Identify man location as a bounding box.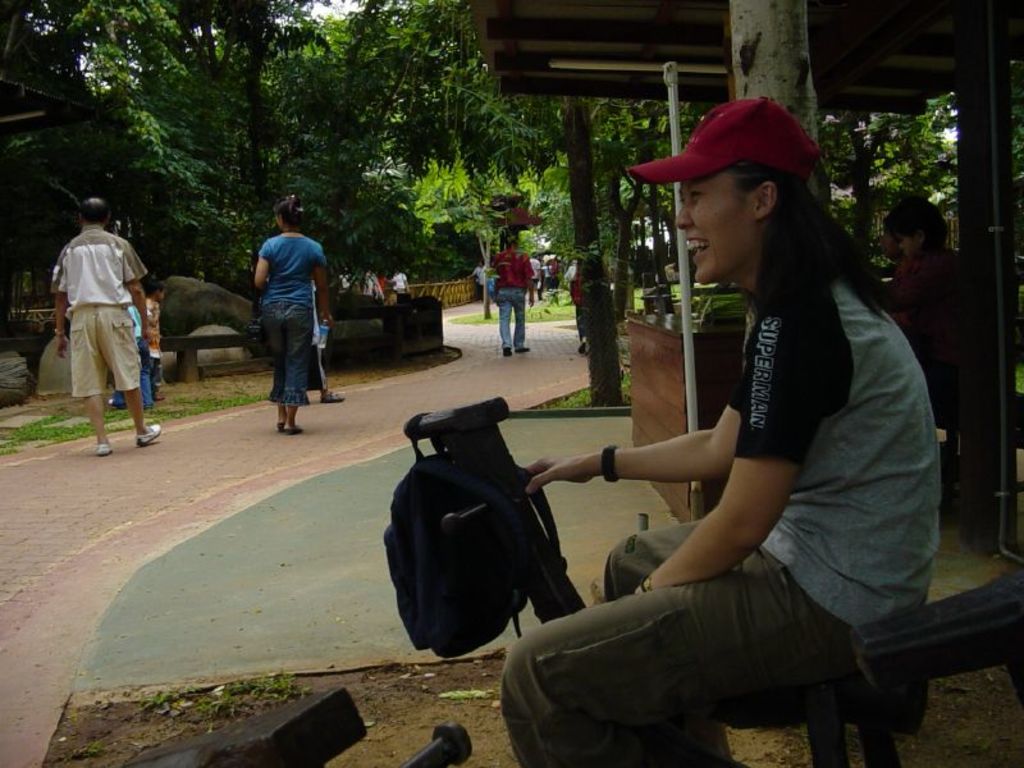
left=489, top=237, right=529, bottom=356.
